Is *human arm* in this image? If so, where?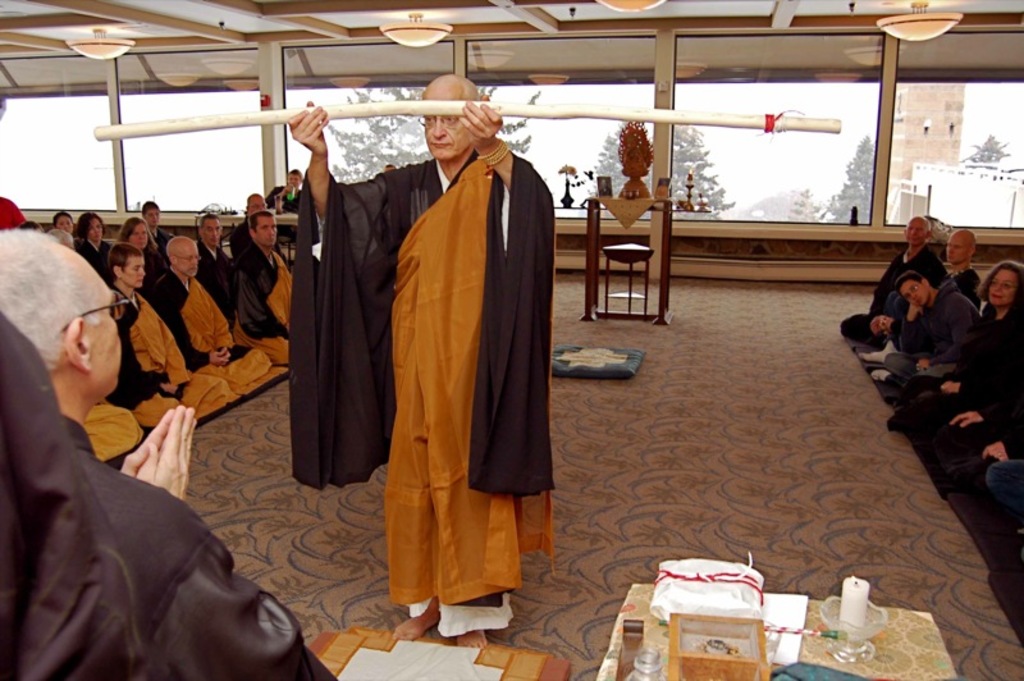
Yes, at select_region(451, 119, 552, 207).
